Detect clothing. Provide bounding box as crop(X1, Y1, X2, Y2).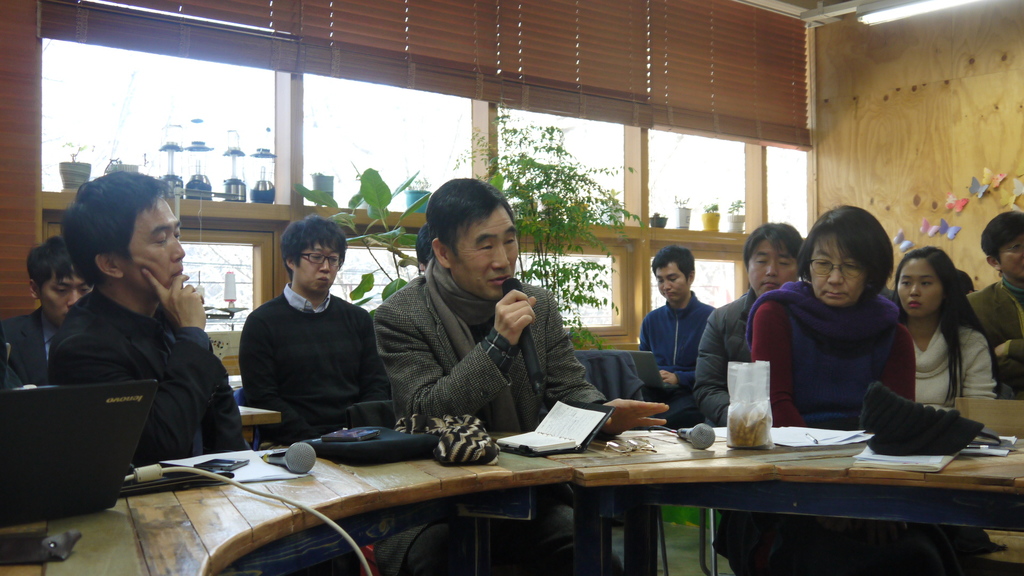
crop(966, 276, 1023, 401).
